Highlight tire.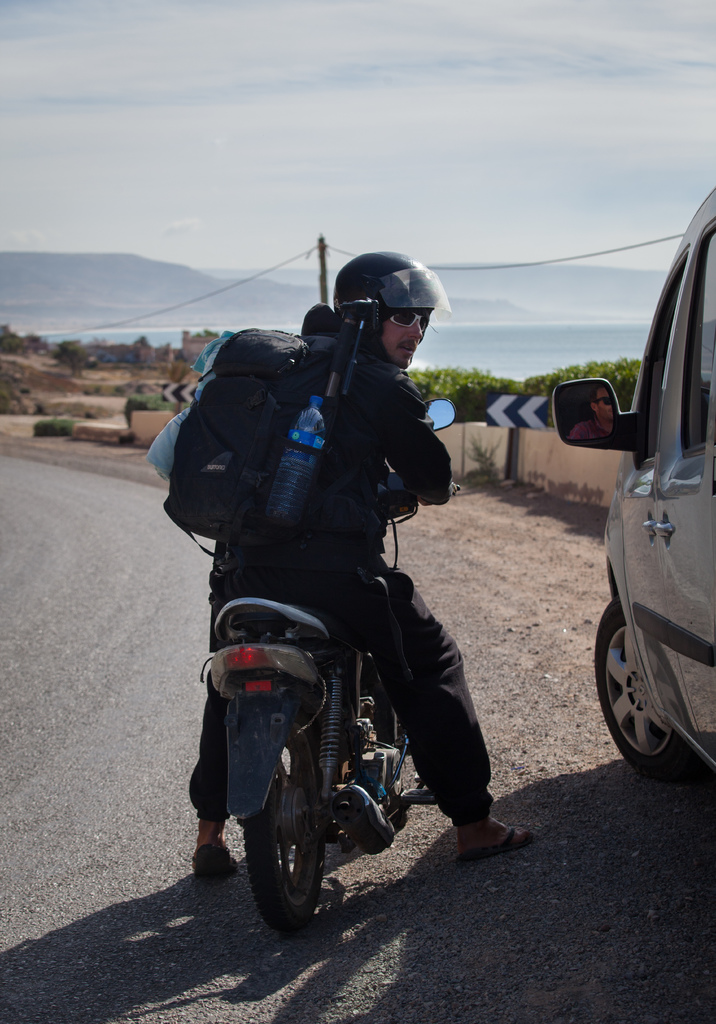
Highlighted region: <bbox>385, 710, 402, 828</bbox>.
